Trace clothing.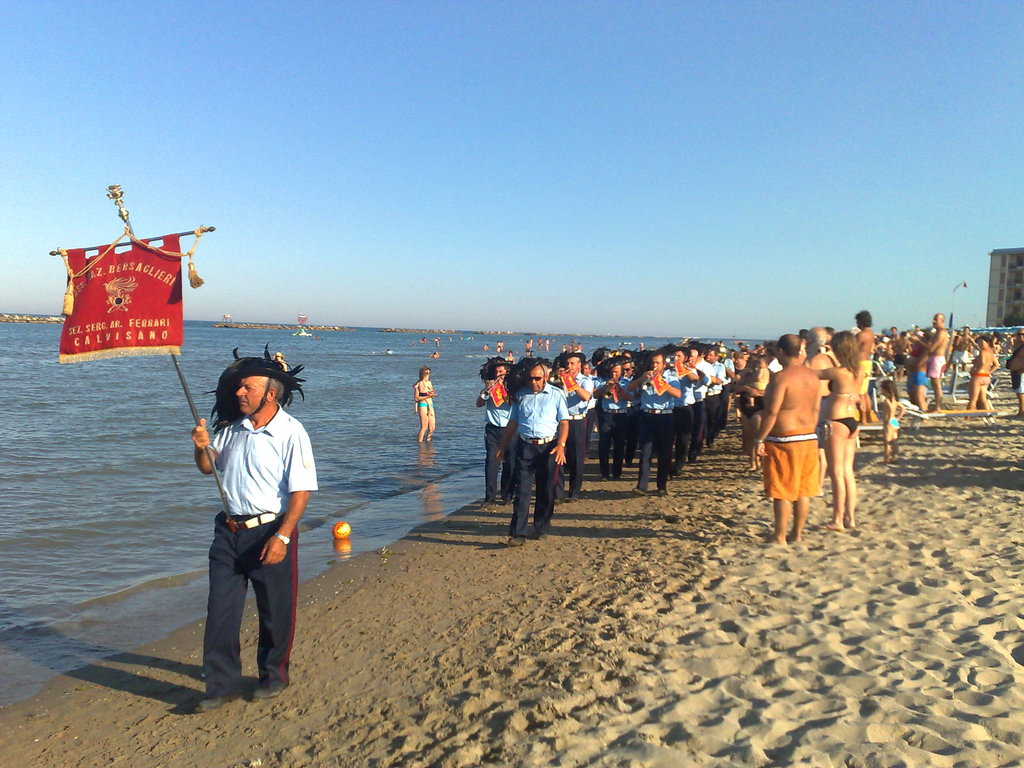
Traced to bbox=[558, 372, 594, 413].
